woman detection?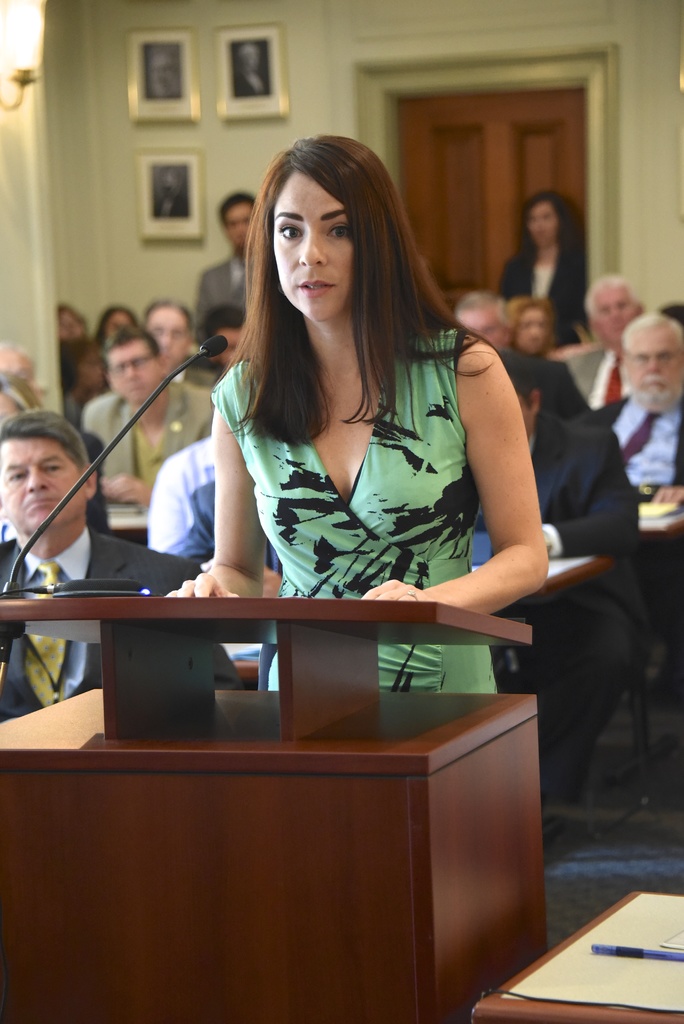
box(499, 188, 586, 346)
